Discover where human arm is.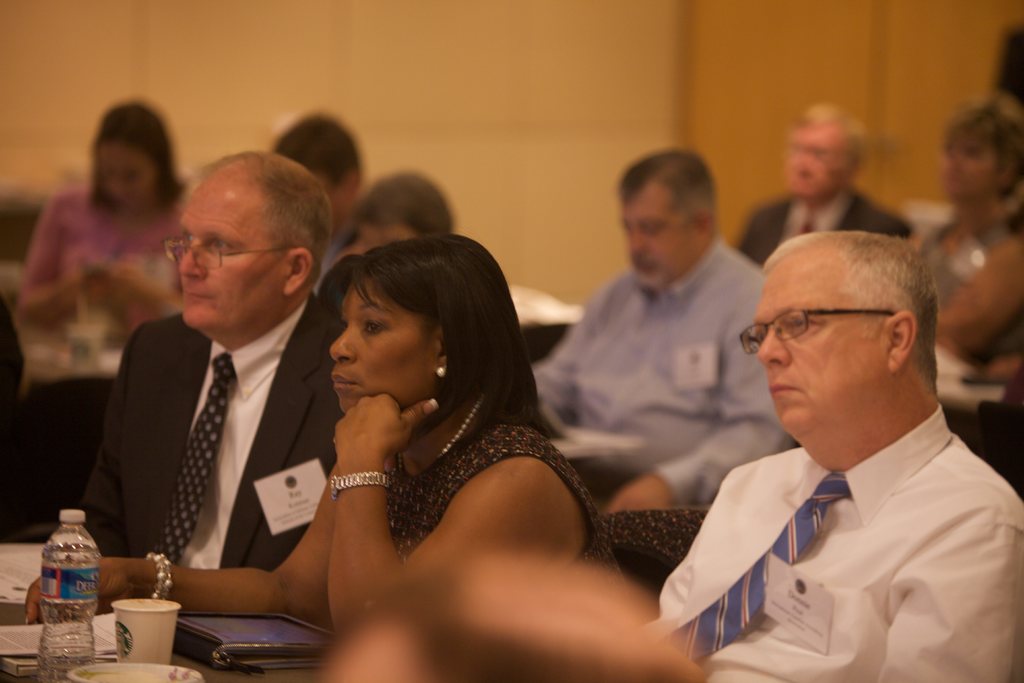
Discovered at 13,333,132,562.
